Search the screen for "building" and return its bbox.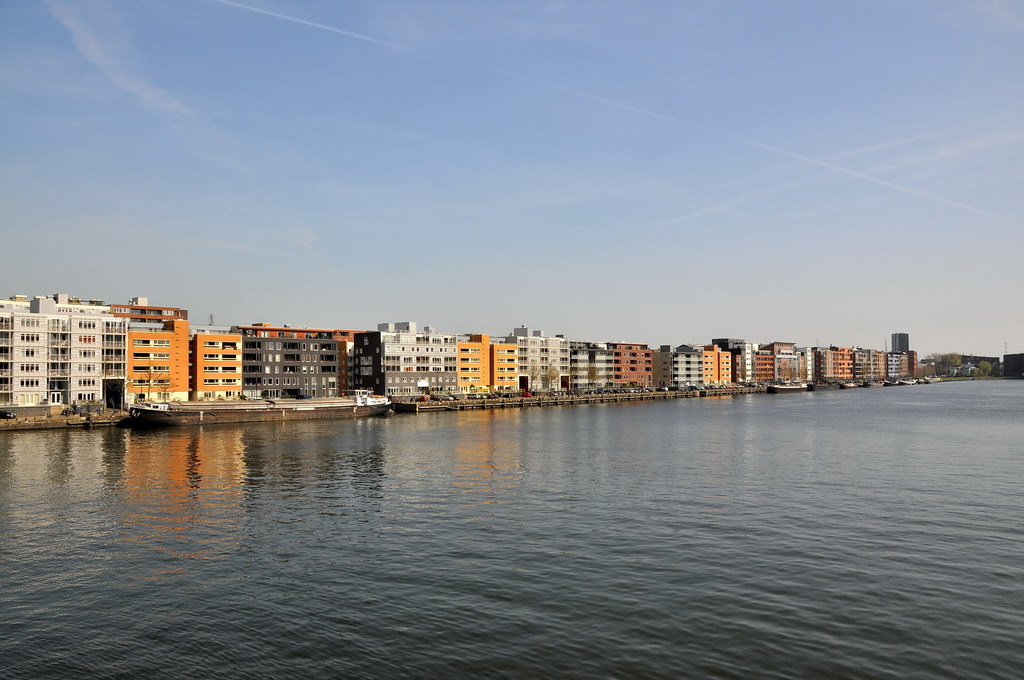
Found: select_region(461, 332, 488, 401).
